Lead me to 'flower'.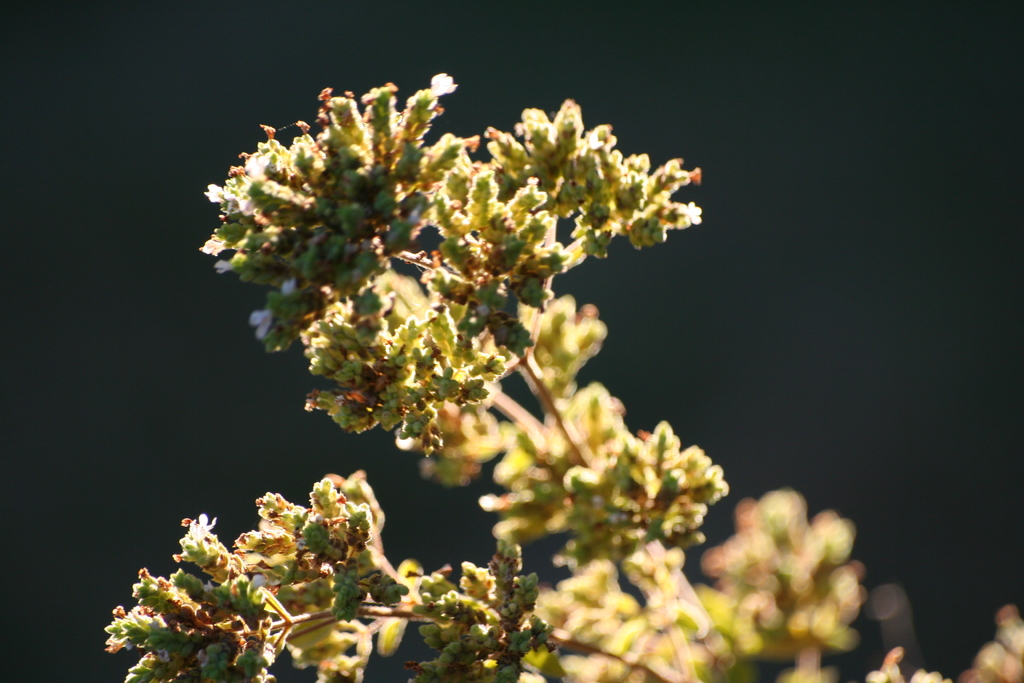
Lead to 182 513 216 543.
